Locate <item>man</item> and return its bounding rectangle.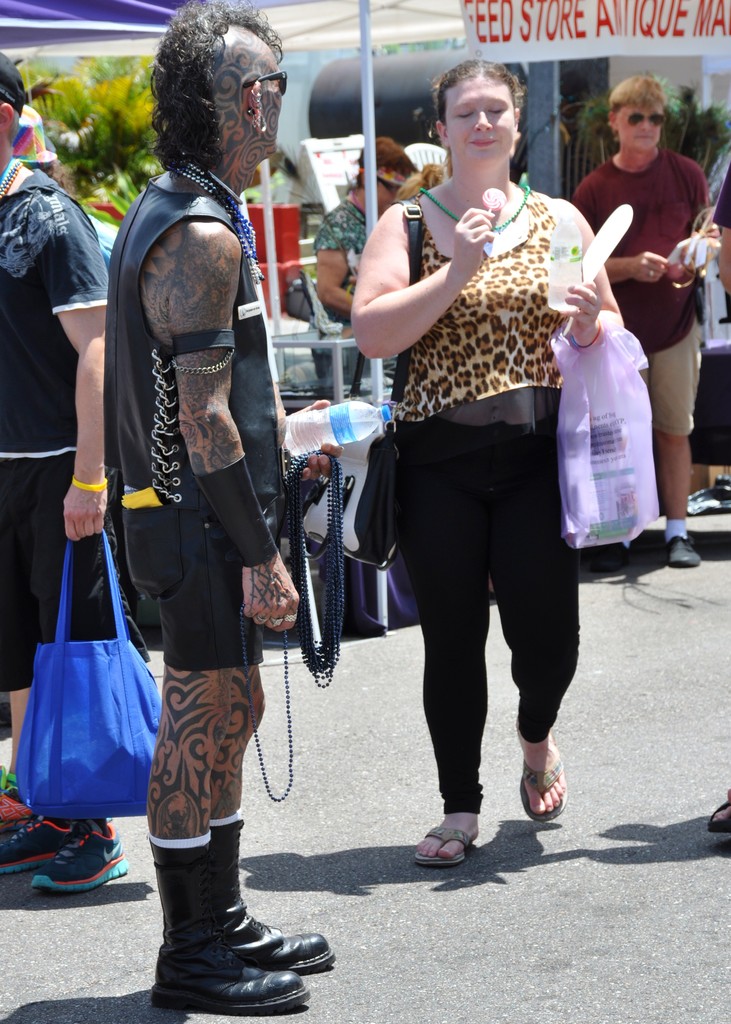
bbox=[568, 75, 719, 564].
